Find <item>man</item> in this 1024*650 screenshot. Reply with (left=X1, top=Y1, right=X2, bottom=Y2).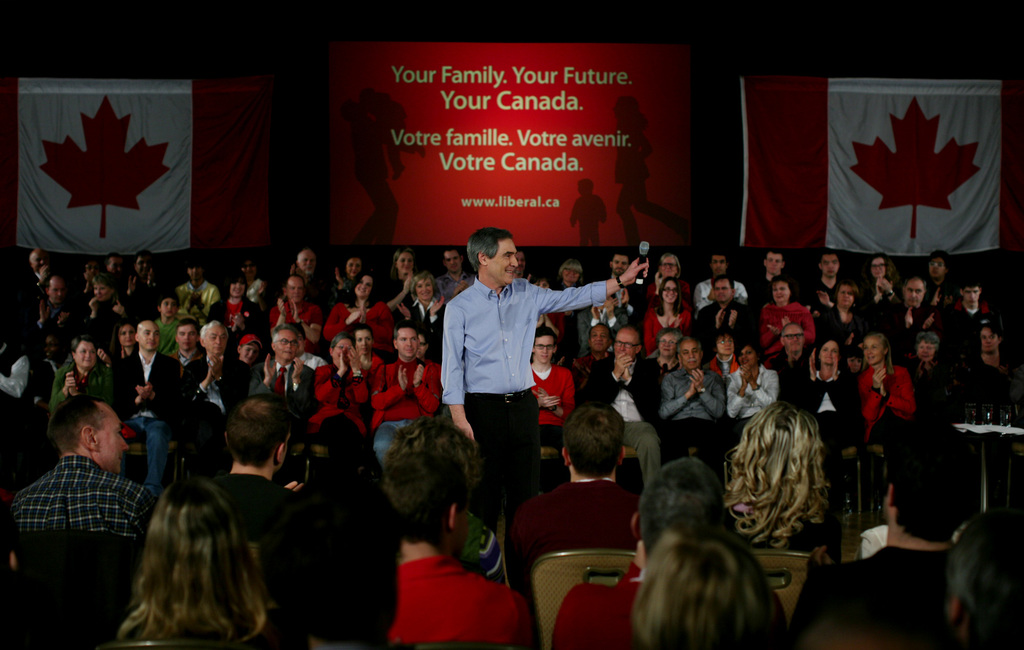
(left=504, top=419, right=658, bottom=618).
